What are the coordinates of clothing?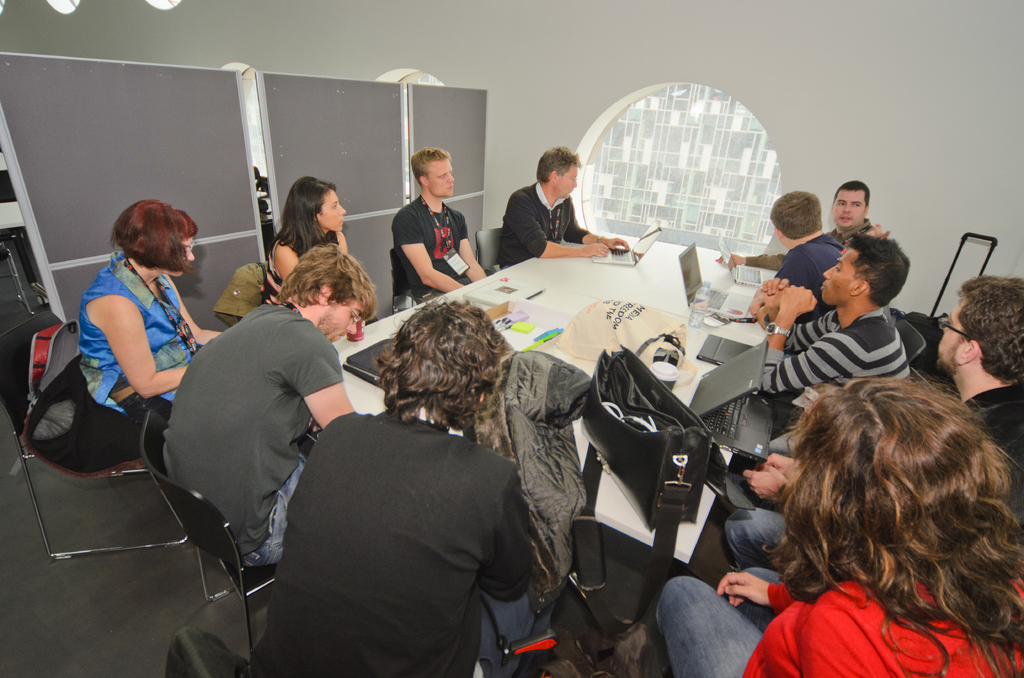
box=[252, 408, 524, 677].
